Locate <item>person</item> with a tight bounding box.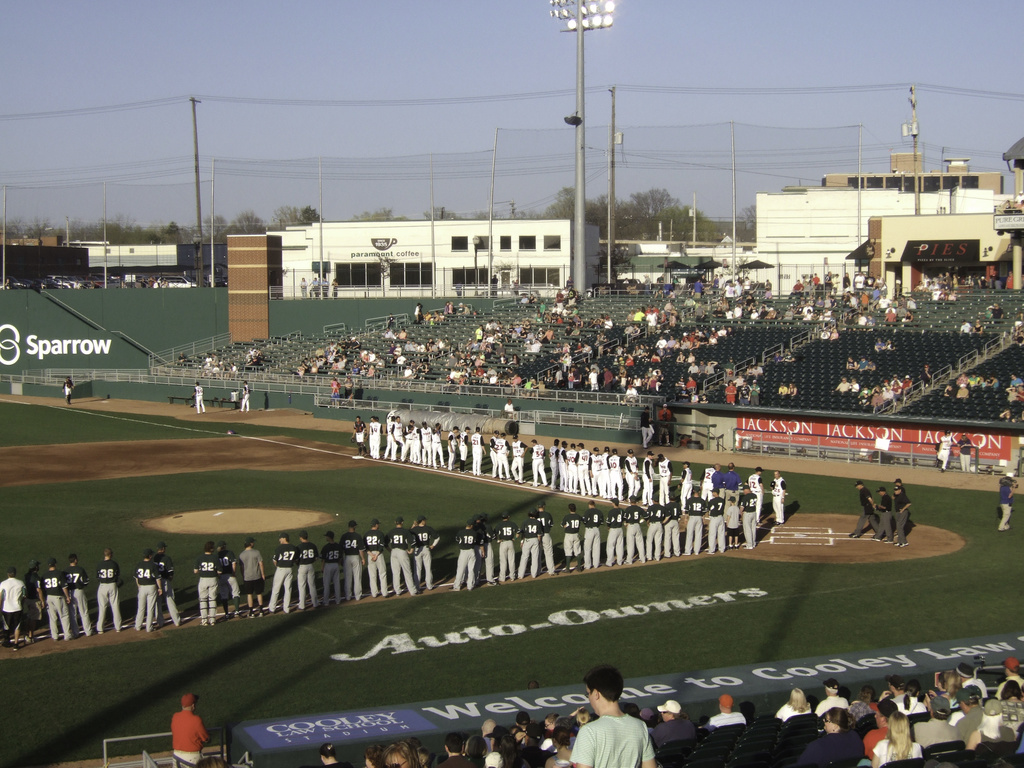
533:502:556:573.
